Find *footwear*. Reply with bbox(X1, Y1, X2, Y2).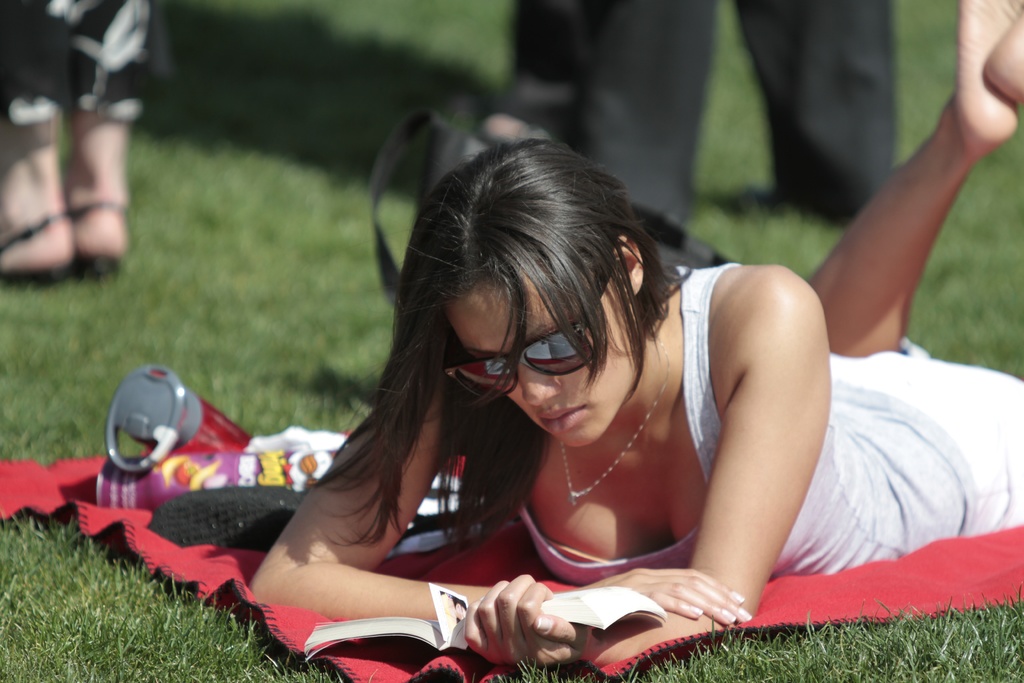
bbox(0, 213, 72, 284).
